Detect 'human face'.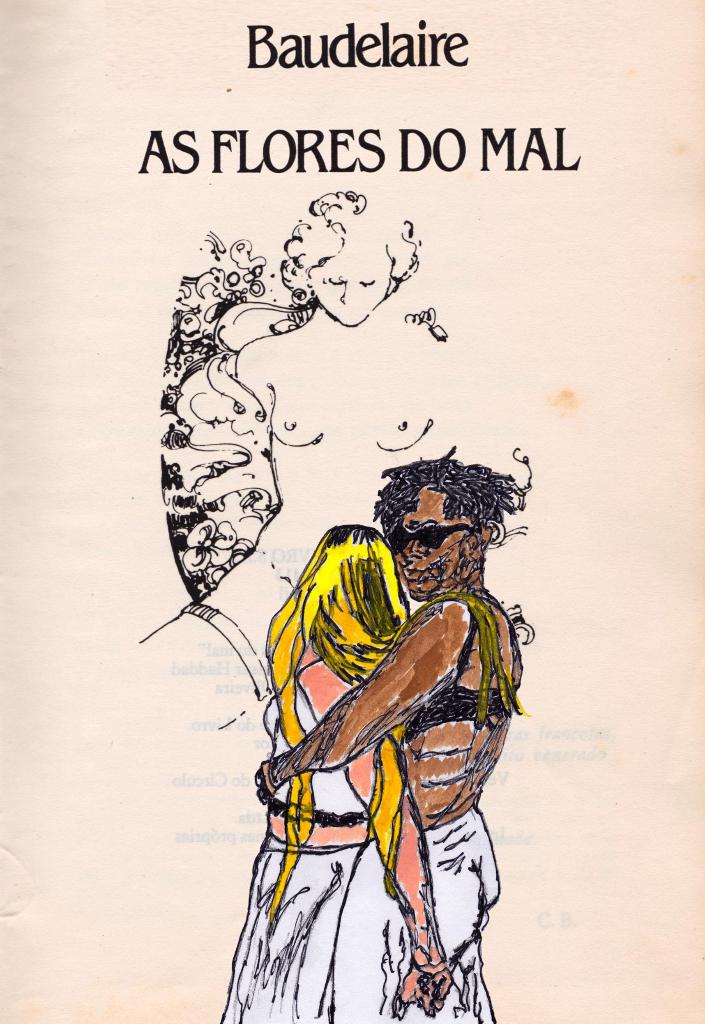
Detected at BBox(398, 489, 484, 601).
